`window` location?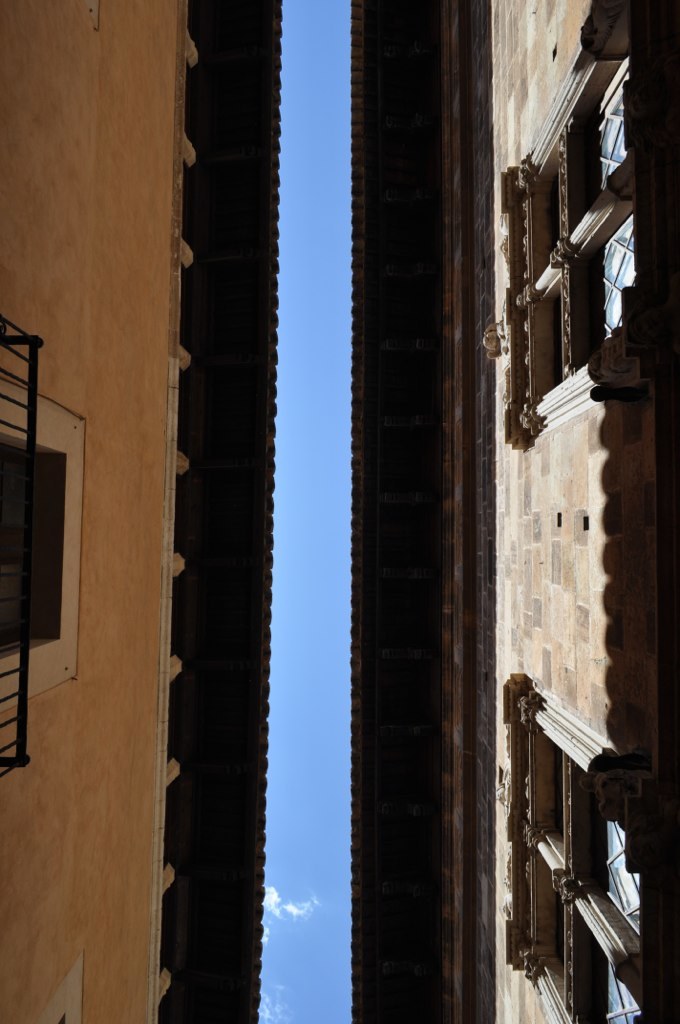
500/670/663/1023
